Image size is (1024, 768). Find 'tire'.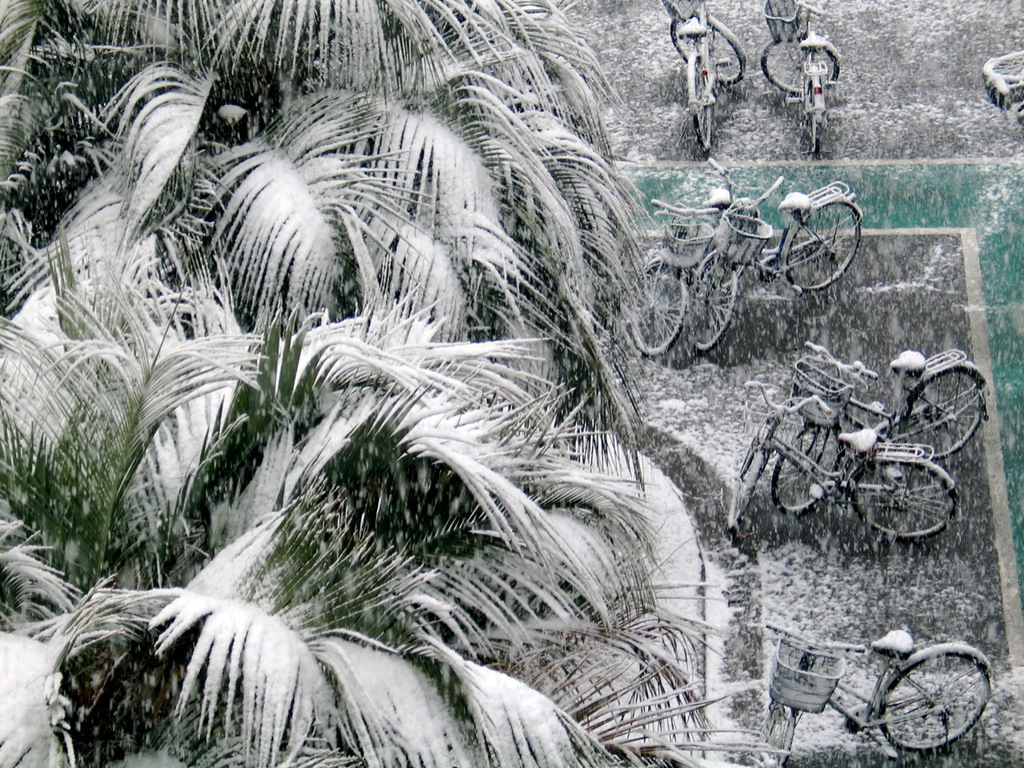
(x1=808, y1=88, x2=820, y2=154).
